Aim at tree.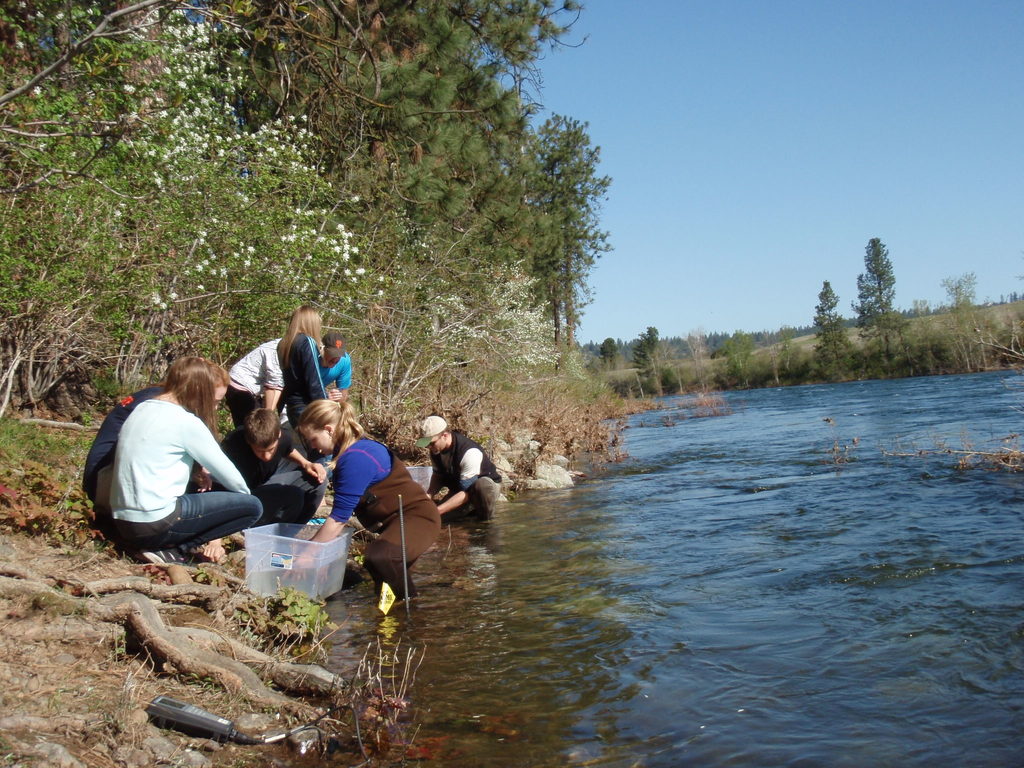
Aimed at [left=0, top=0, right=612, bottom=444].
